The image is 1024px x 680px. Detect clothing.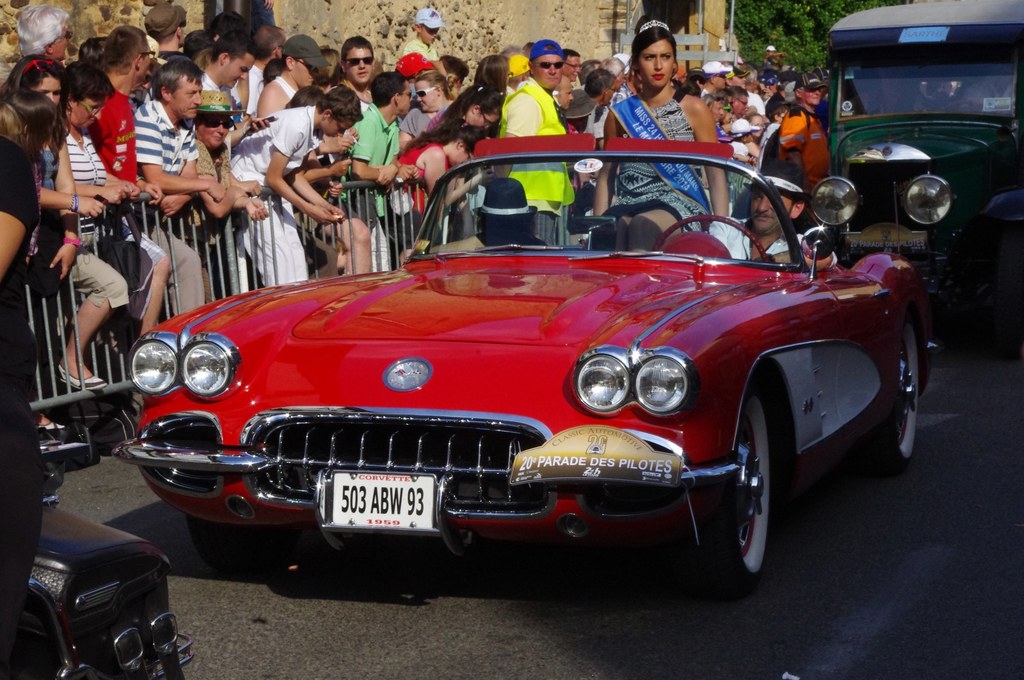
Detection: <bbox>426, 101, 449, 129</bbox>.
